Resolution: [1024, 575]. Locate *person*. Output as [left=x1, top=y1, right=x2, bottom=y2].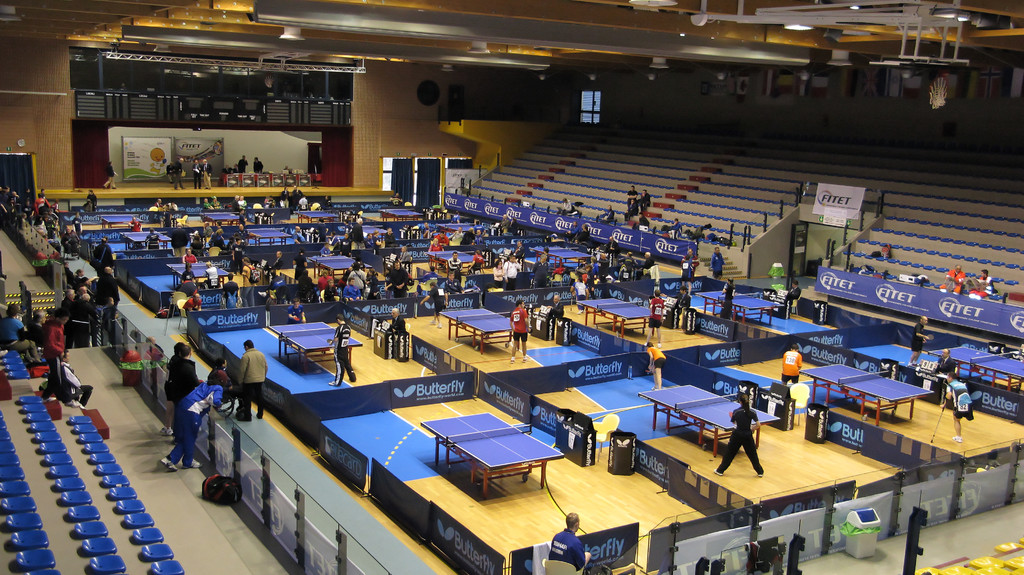
[left=57, top=352, right=97, bottom=413].
